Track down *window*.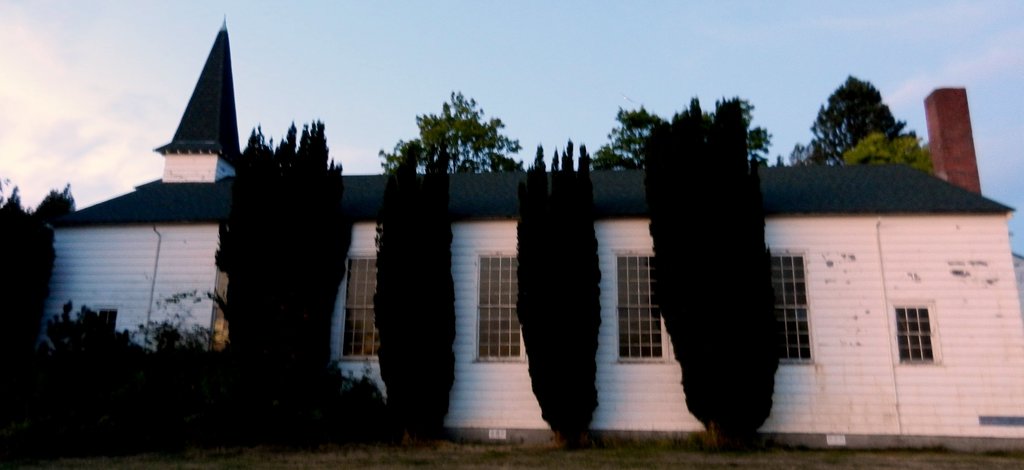
Tracked to 86 310 118 334.
